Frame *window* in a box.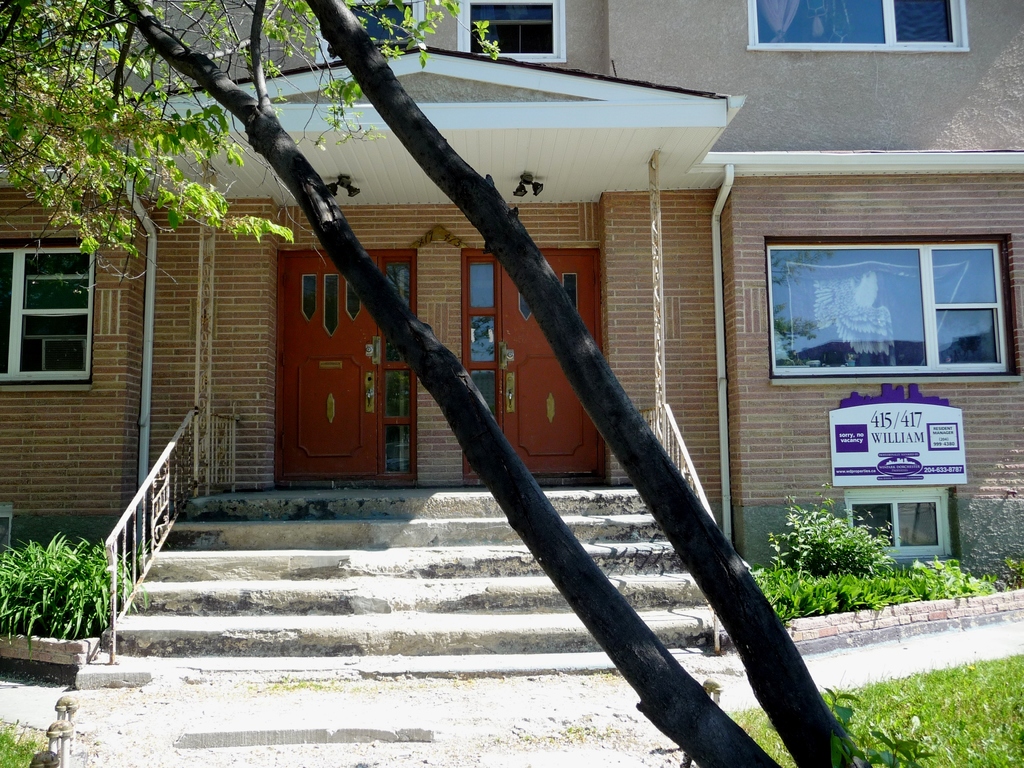
x1=0, y1=239, x2=96, y2=388.
